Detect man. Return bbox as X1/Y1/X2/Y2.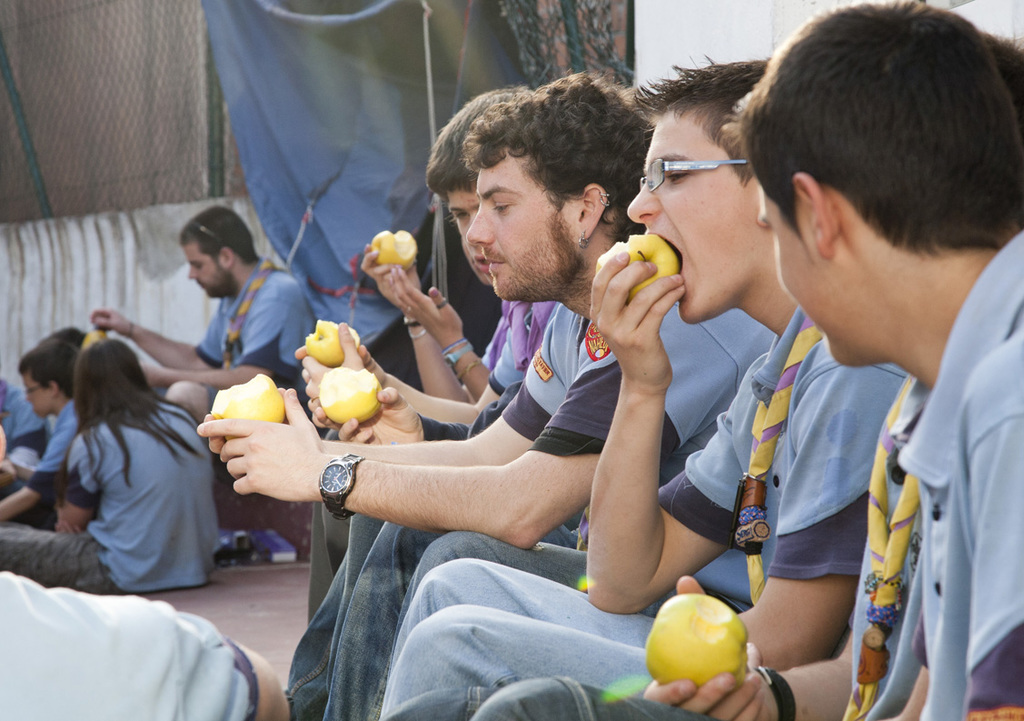
377/52/905/720.
